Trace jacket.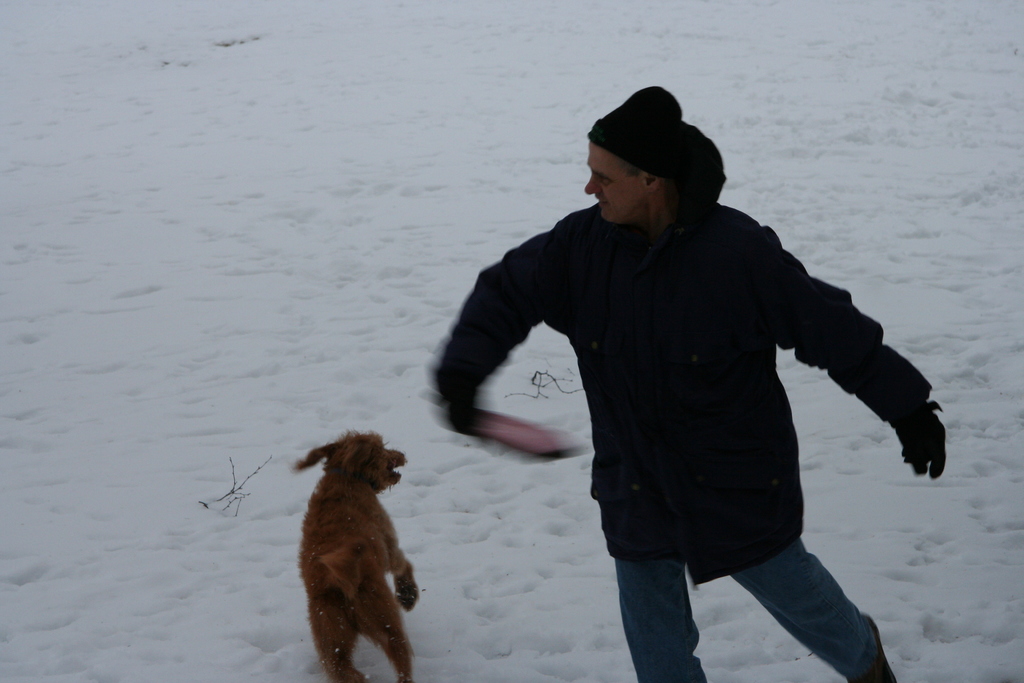
Traced to select_region(436, 120, 936, 574).
